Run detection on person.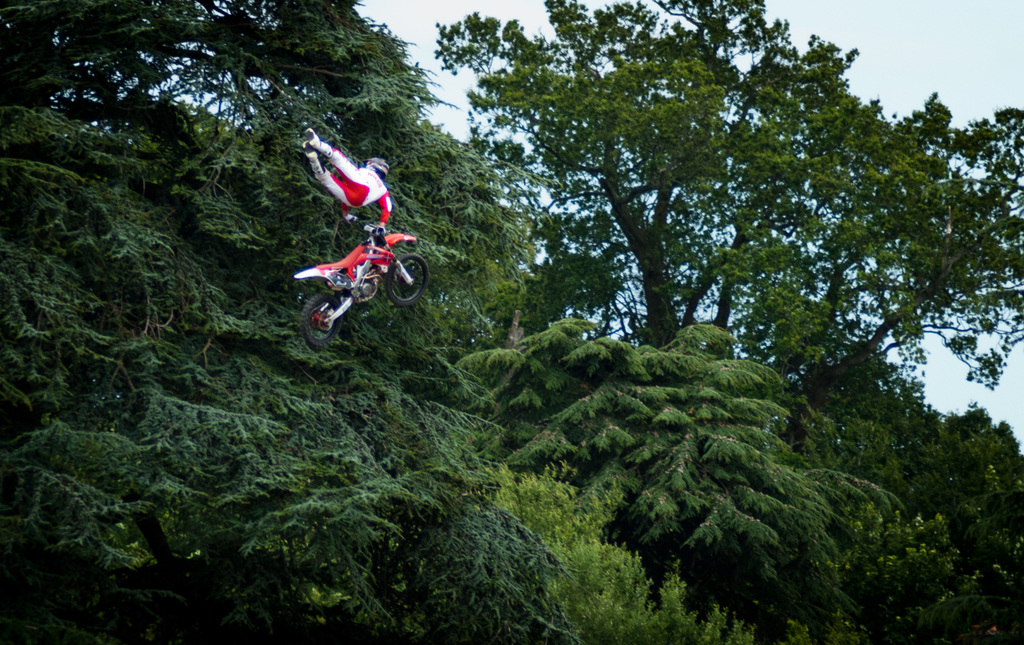
Result: box(301, 124, 392, 229).
